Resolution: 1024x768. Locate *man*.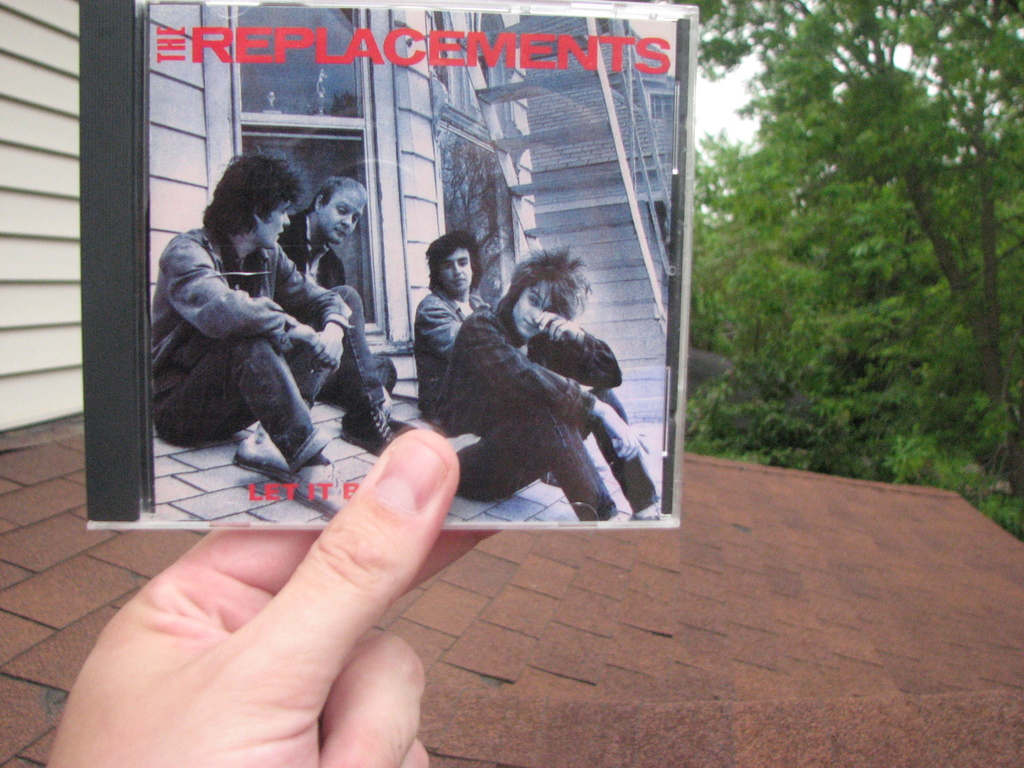
[left=273, top=177, right=419, bottom=458].
